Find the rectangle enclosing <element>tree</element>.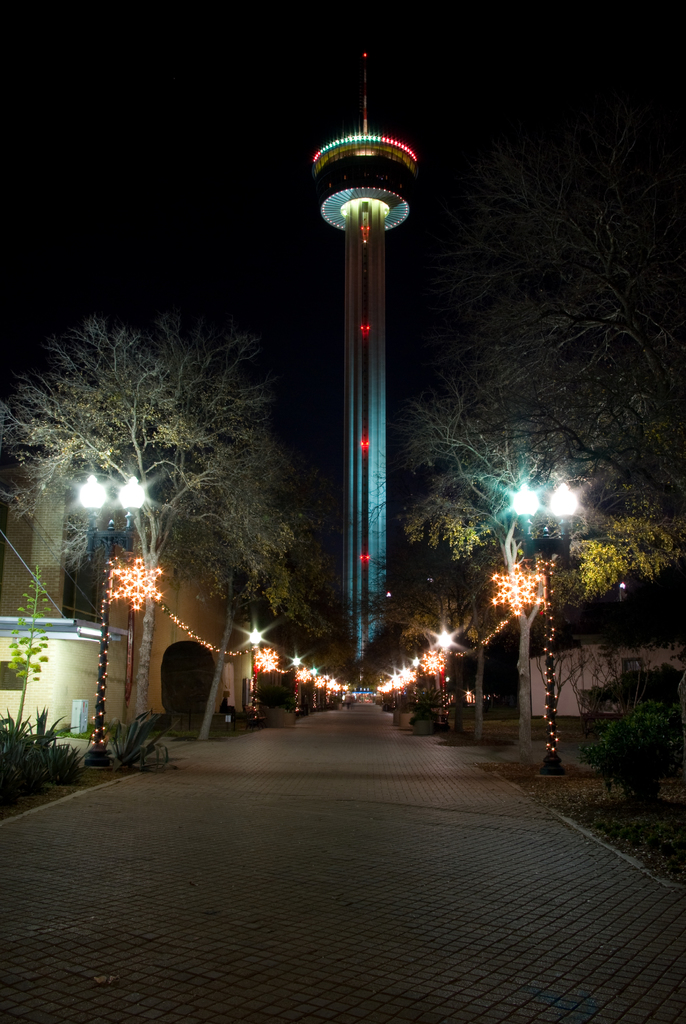
select_region(0, 304, 295, 704).
